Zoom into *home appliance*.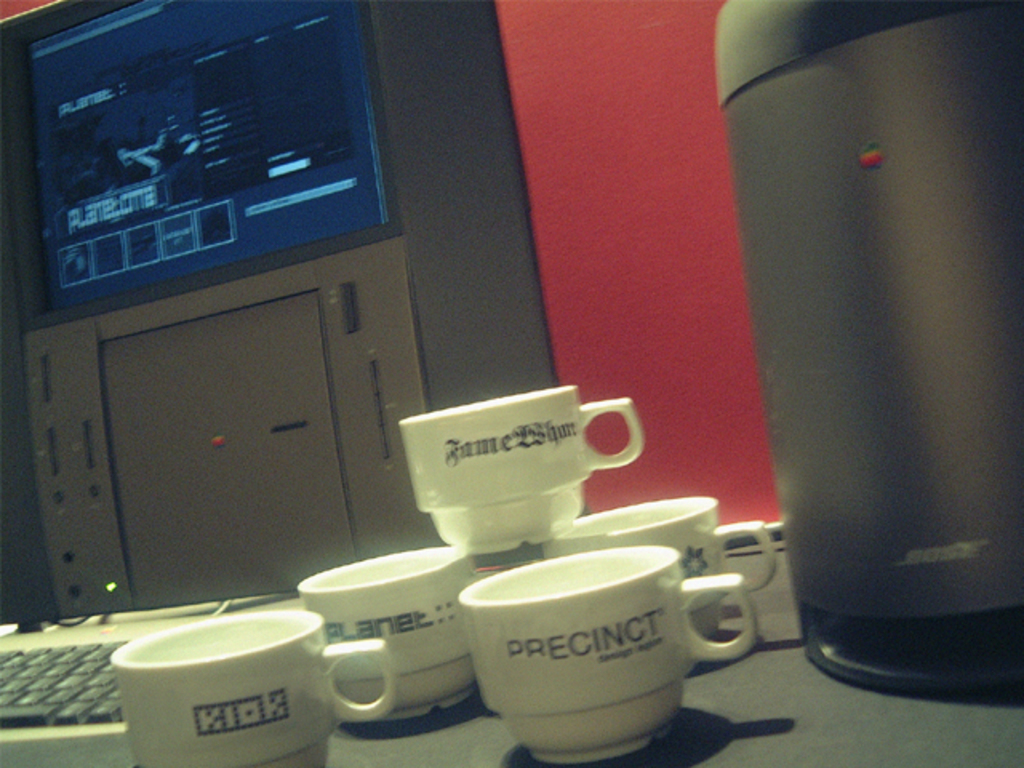
Zoom target: bbox=(0, 0, 400, 326).
